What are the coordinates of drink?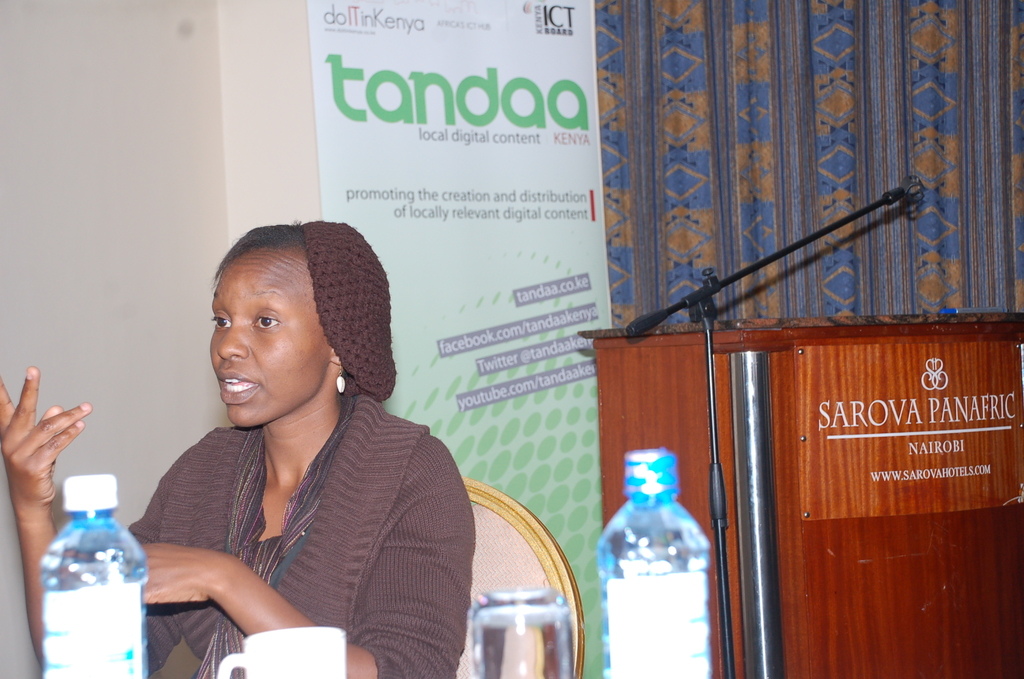
472, 602, 578, 677.
